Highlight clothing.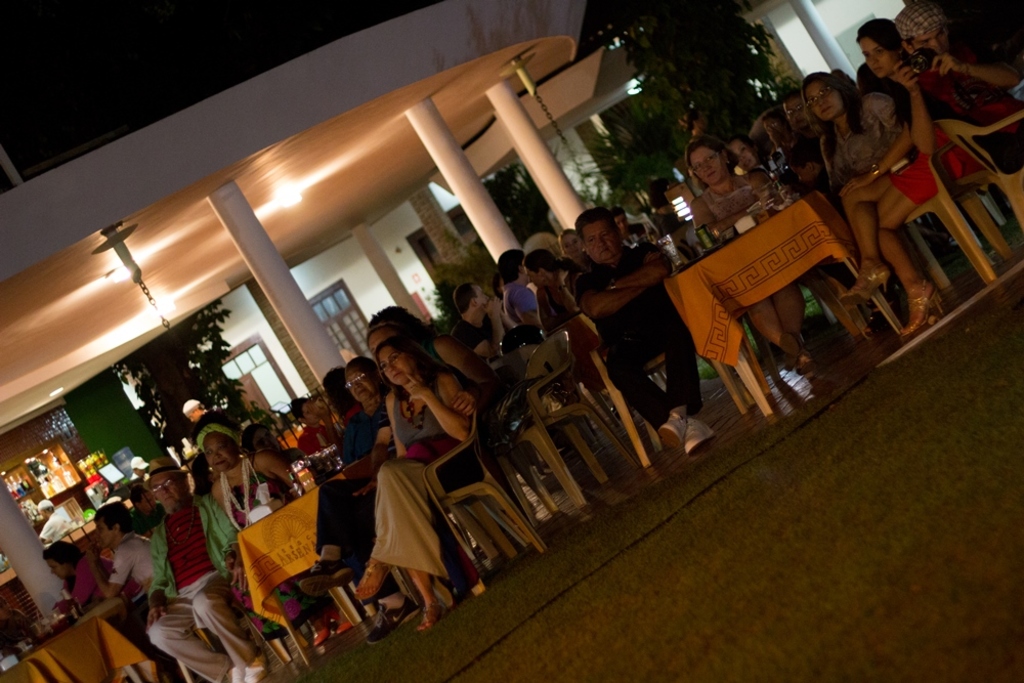
Highlighted region: 424:340:516:504.
